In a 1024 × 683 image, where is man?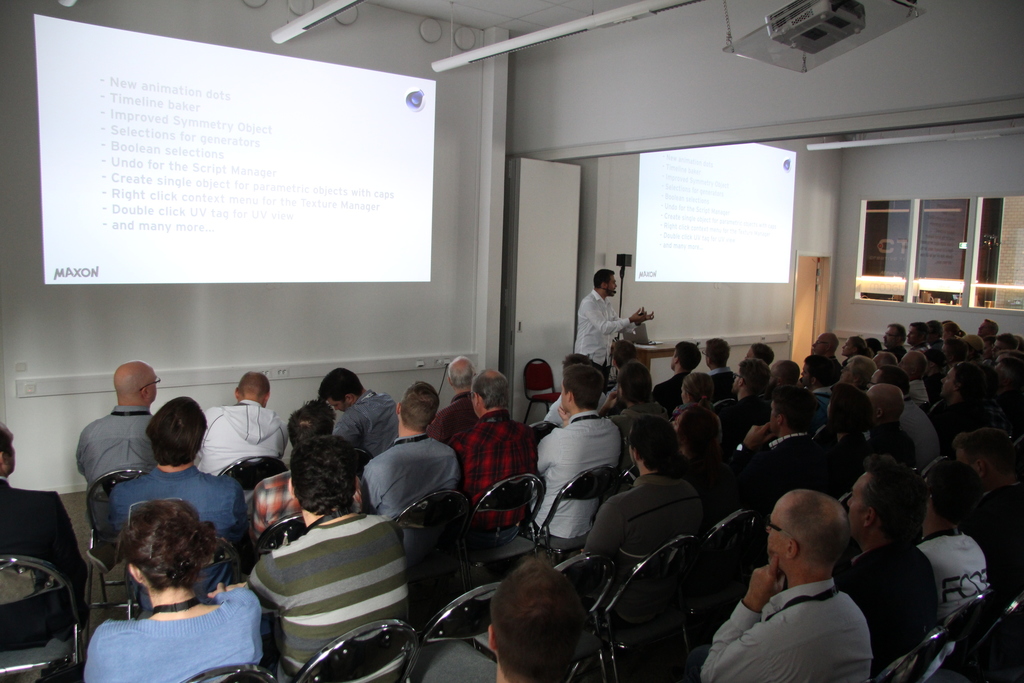
<region>941, 337, 966, 372</region>.
